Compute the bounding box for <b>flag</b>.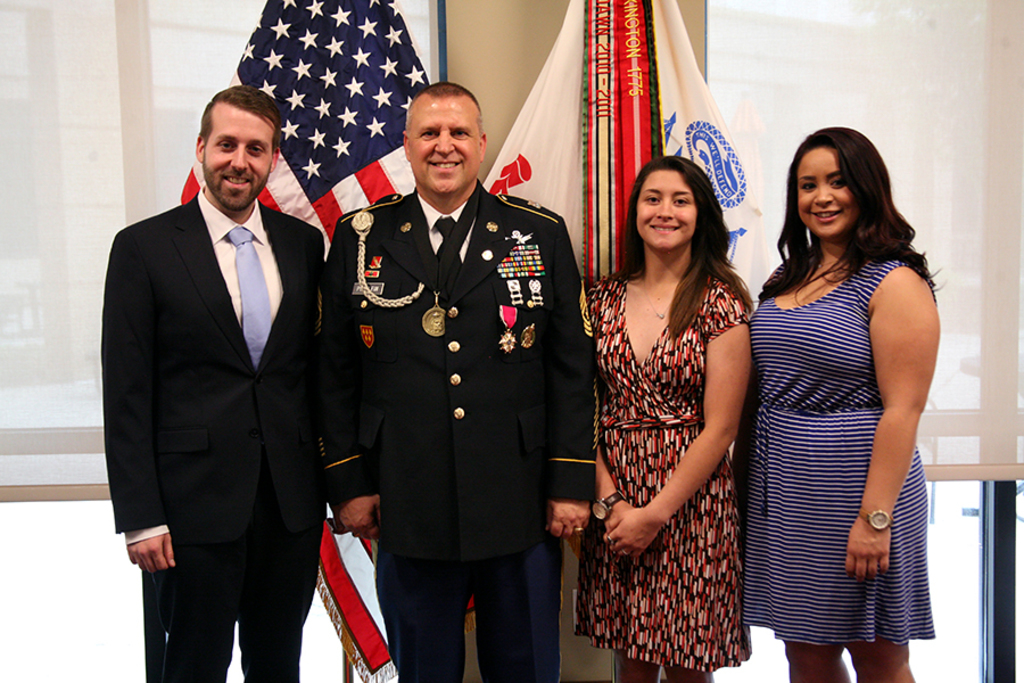
(left=181, top=0, right=477, bottom=682).
